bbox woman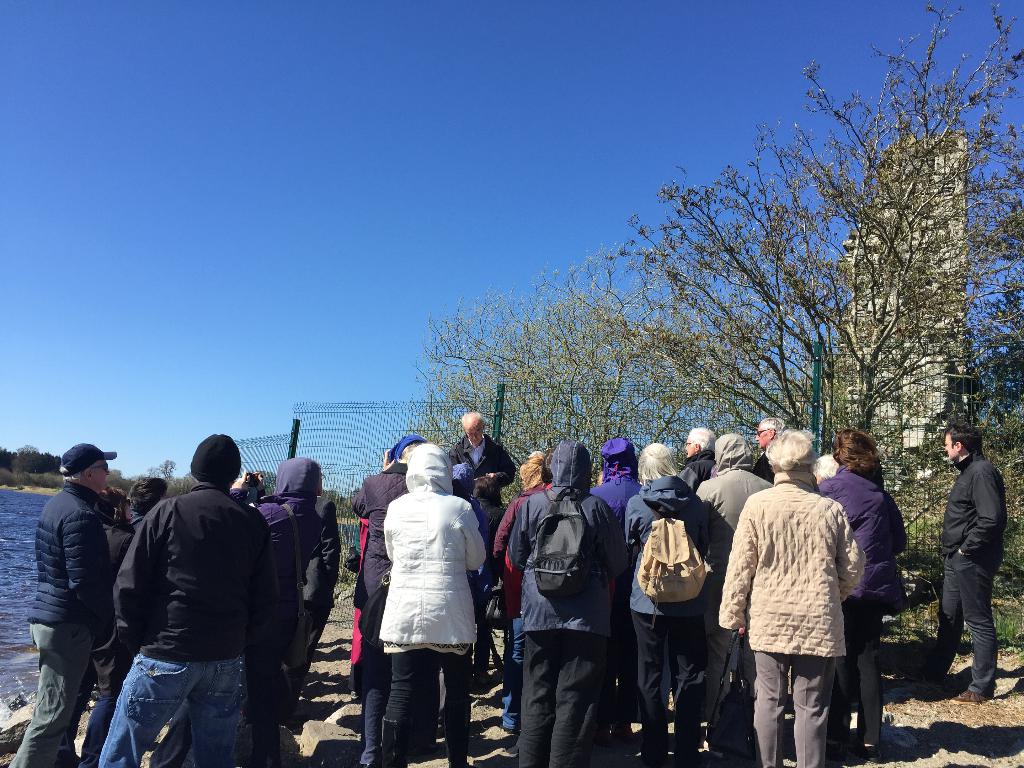
718 429 865 767
